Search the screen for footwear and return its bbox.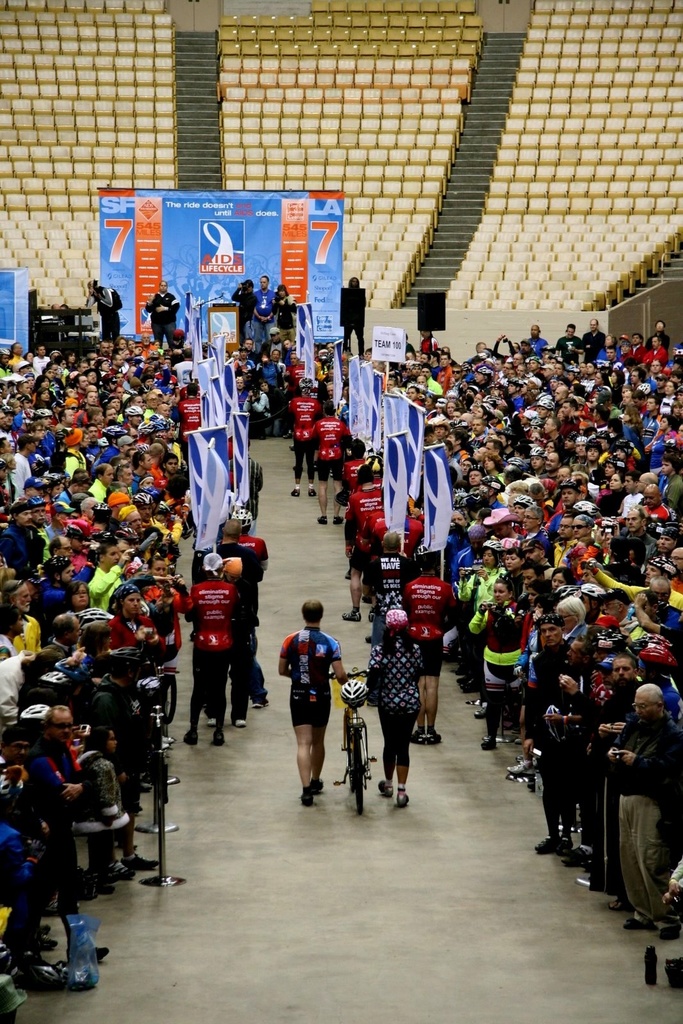
Found: 285, 428, 296, 442.
